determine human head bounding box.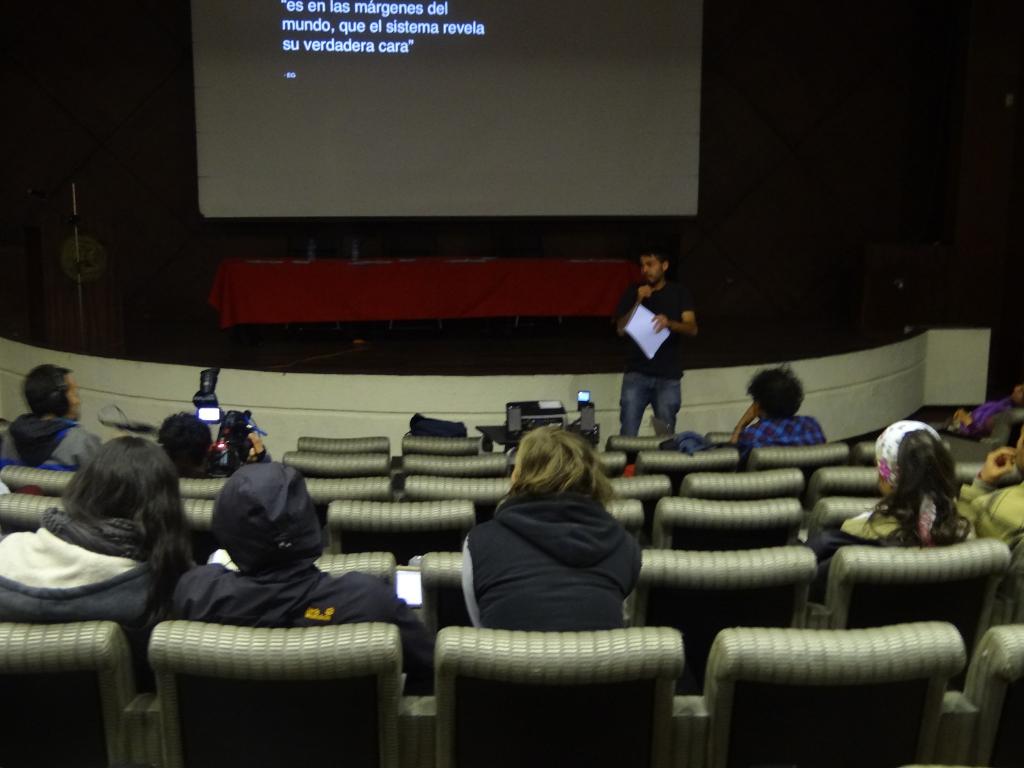
Determined: 744/362/808/420.
